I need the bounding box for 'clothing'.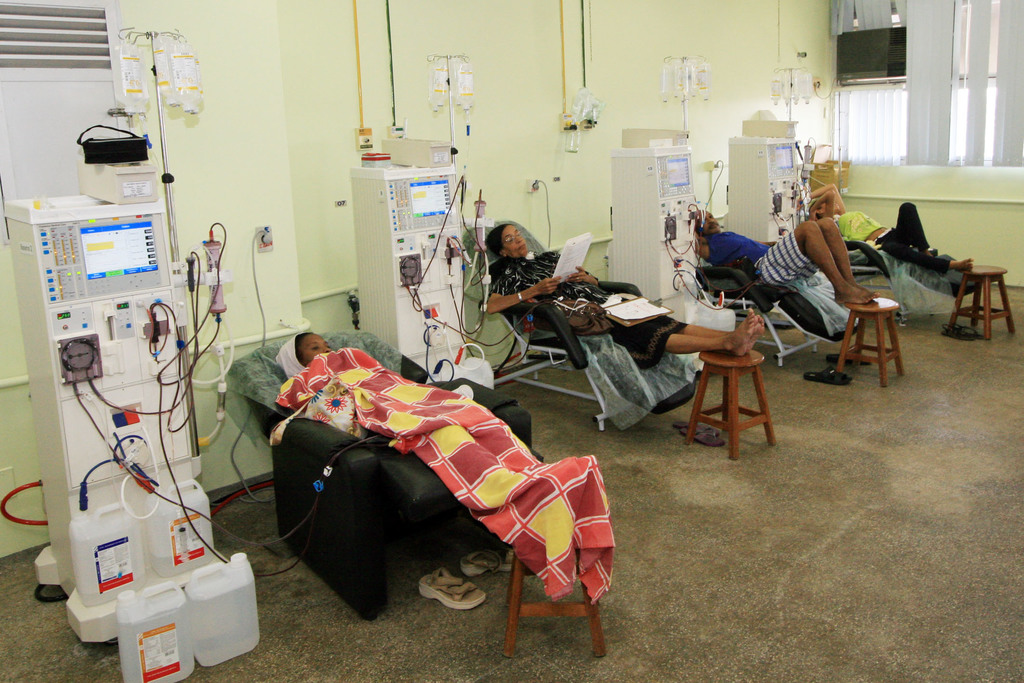
Here it is: 483:256:686:368.
